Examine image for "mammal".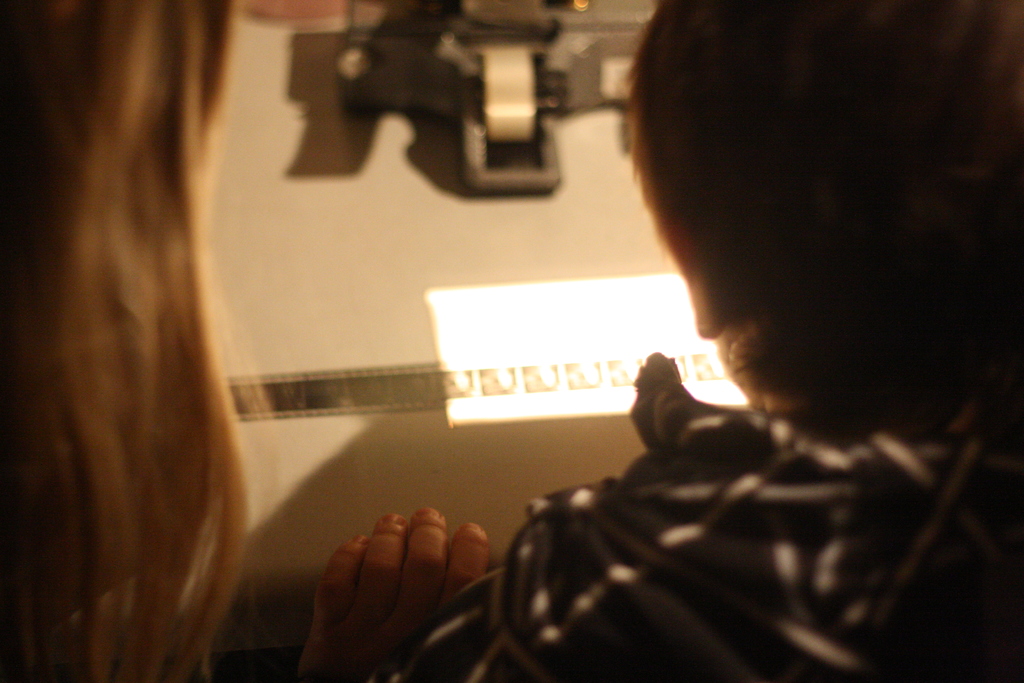
Examination result: BBox(202, 8, 936, 650).
